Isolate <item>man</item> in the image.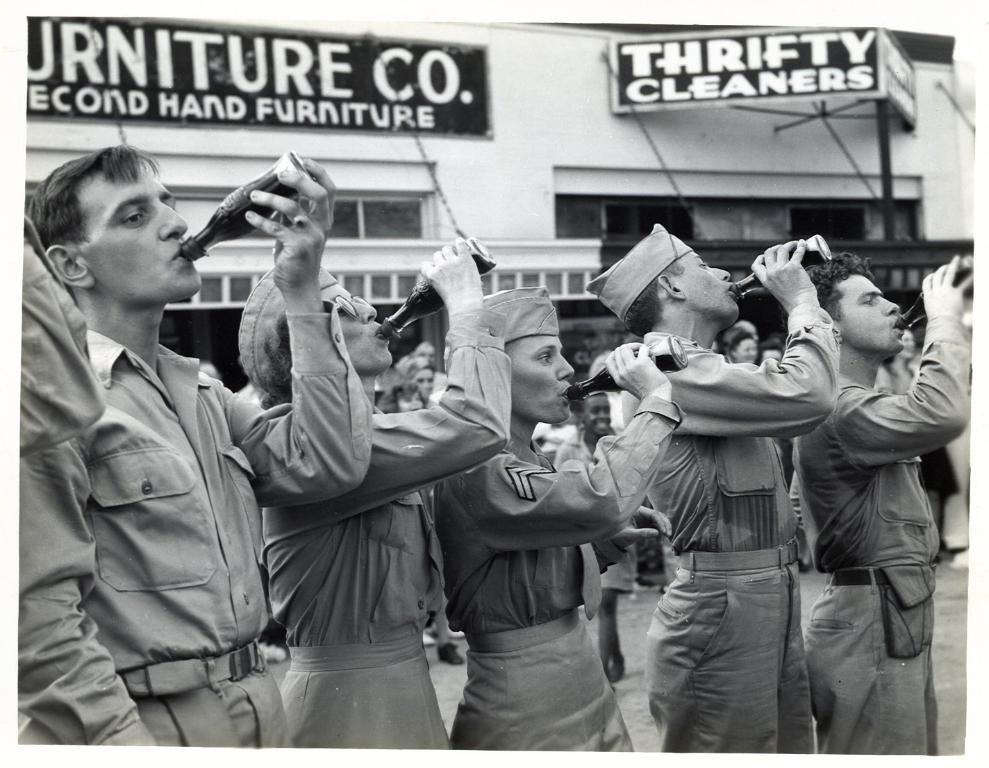
Isolated region: bbox=[26, 144, 372, 746].
